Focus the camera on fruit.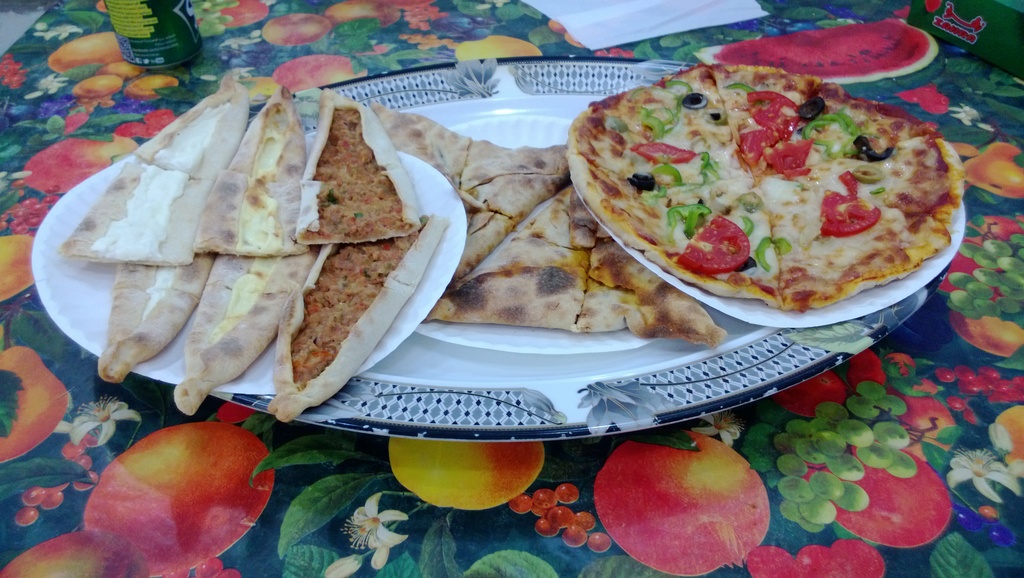
Focus region: x1=327 y1=0 x2=396 y2=32.
